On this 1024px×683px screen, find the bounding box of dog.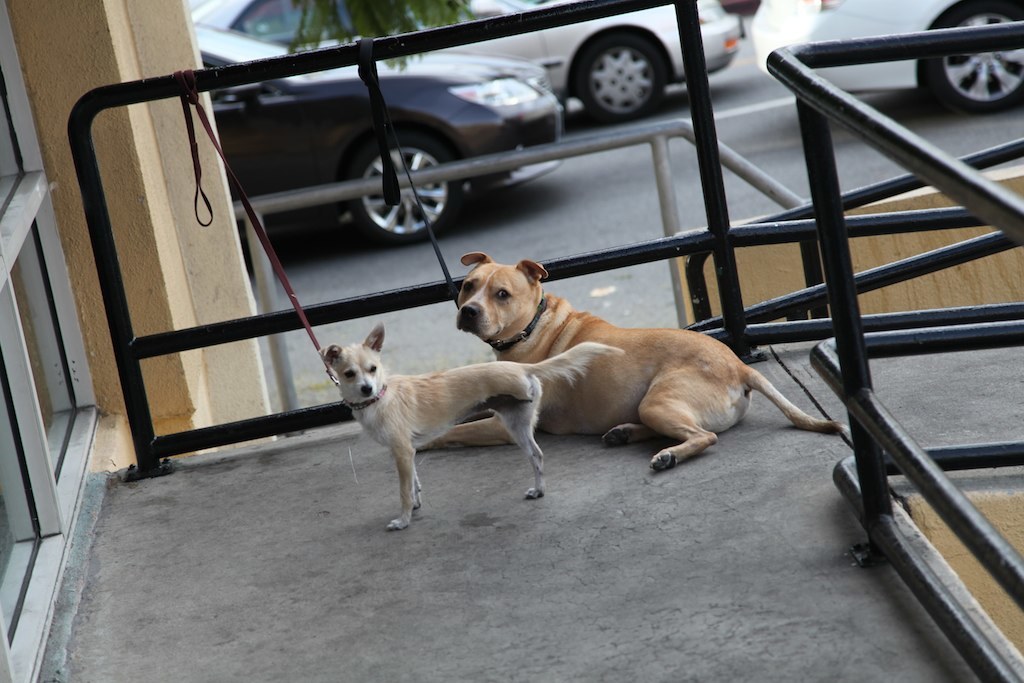
Bounding box: bbox=(418, 254, 848, 469).
